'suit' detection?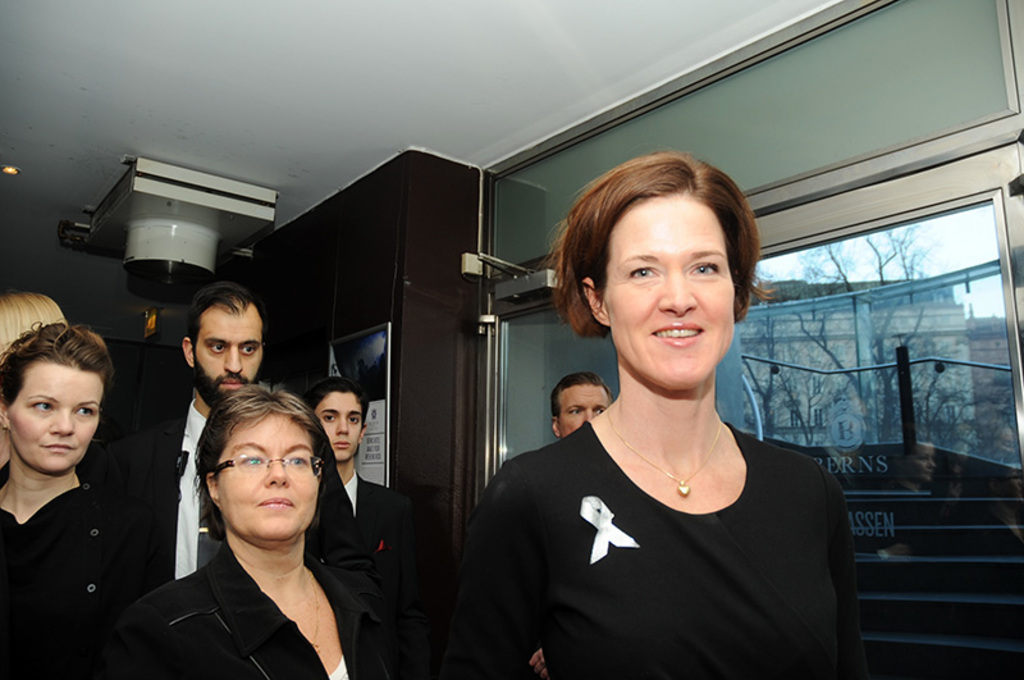
bbox=(335, 466, 430, 594)
